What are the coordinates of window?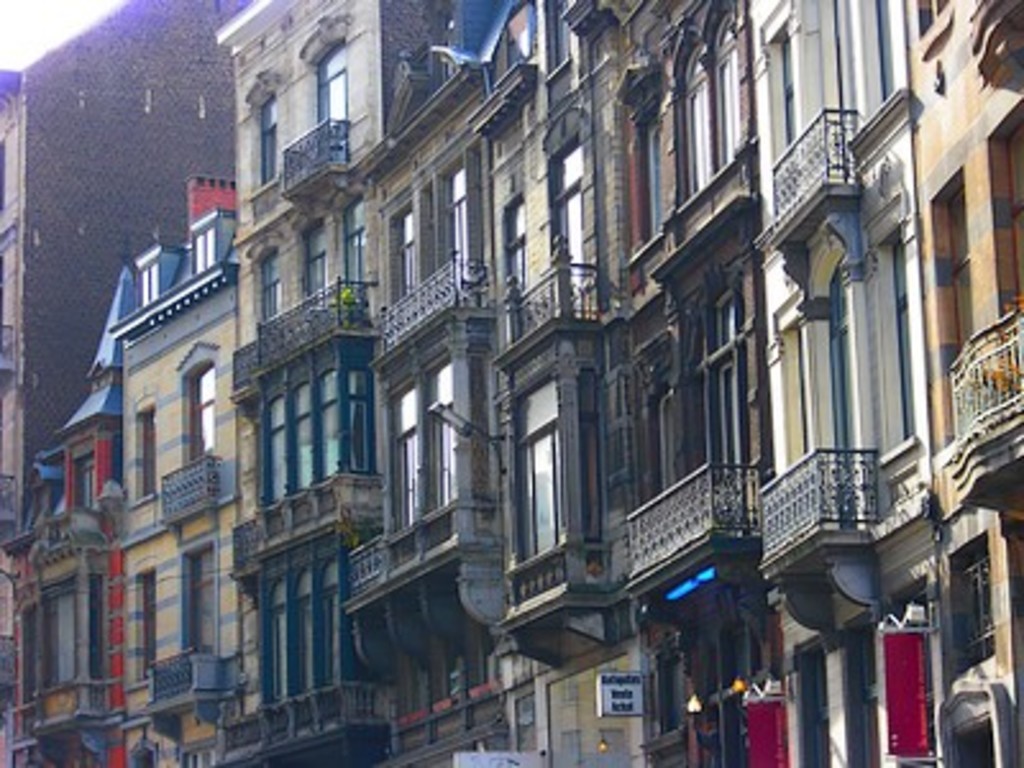
[x1=776, y1=38, x2=801, y2=151].
